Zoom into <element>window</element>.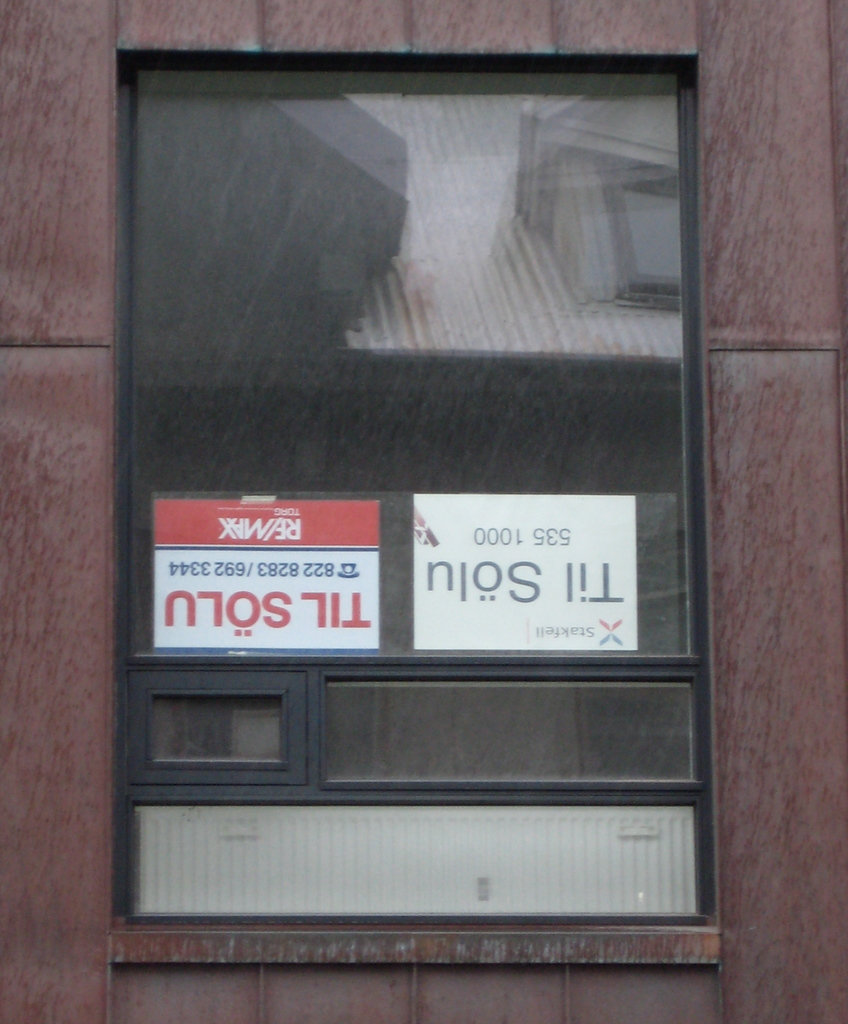
Zoom target: [29, 21, 774, 932].
